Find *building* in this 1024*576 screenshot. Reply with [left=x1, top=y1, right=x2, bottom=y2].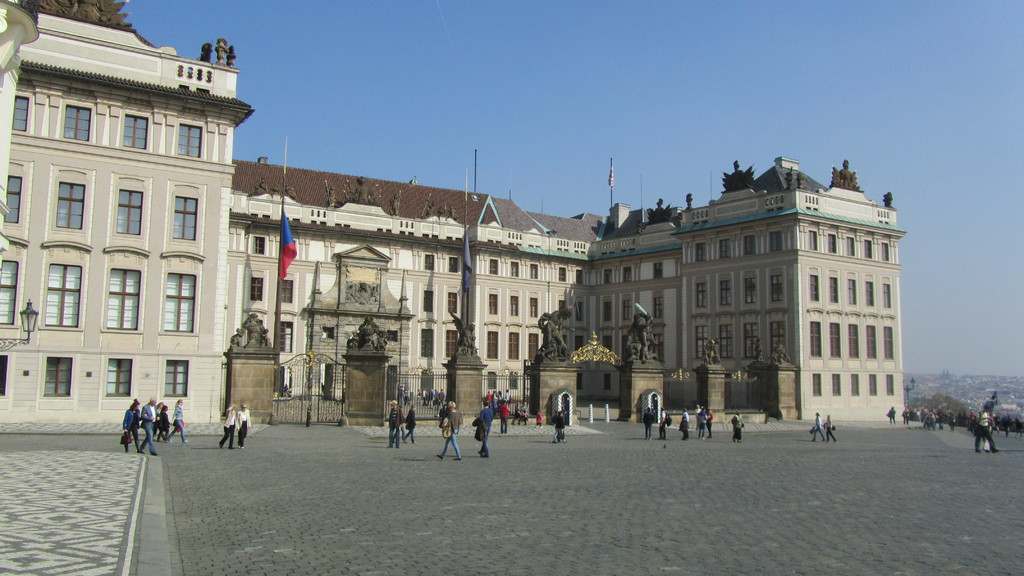
[left=585, top=157, right=901, bottom=419].
